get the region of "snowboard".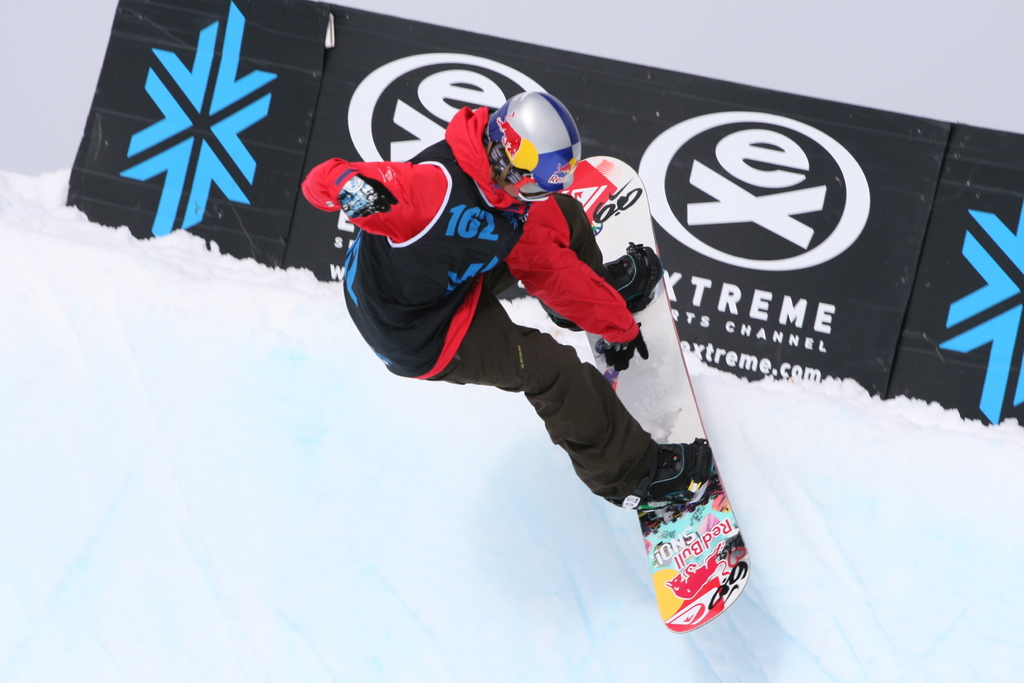
region(559, 157, 750, 634).
